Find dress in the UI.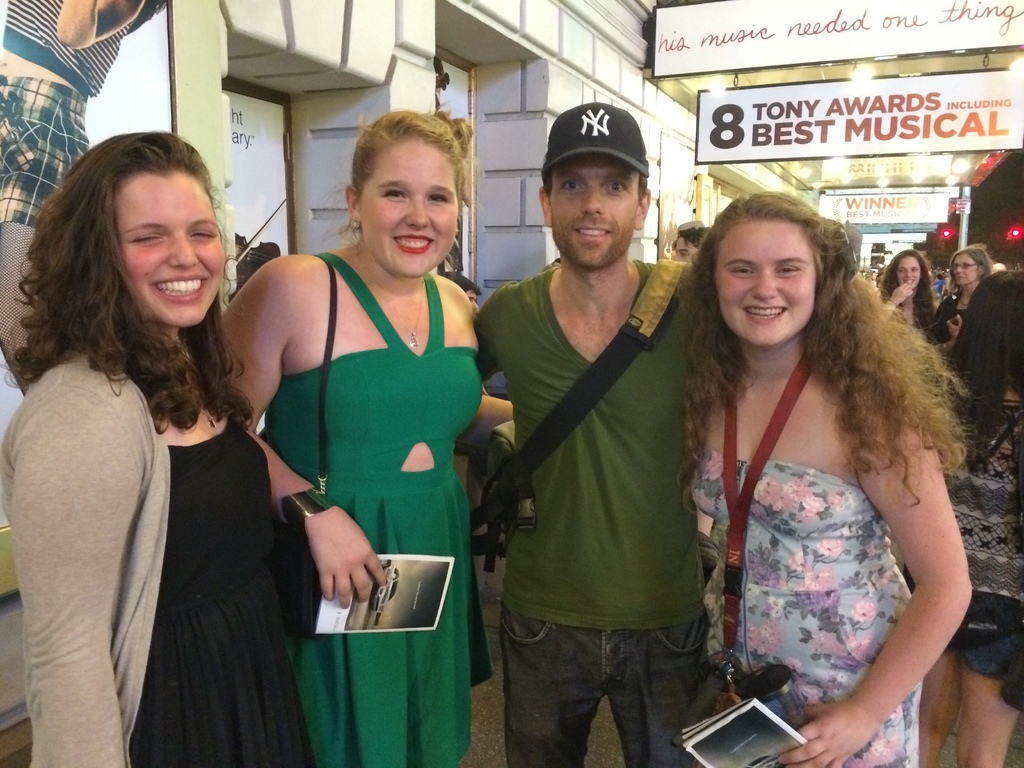
UI element at locate(261, 249, 478, 767).
